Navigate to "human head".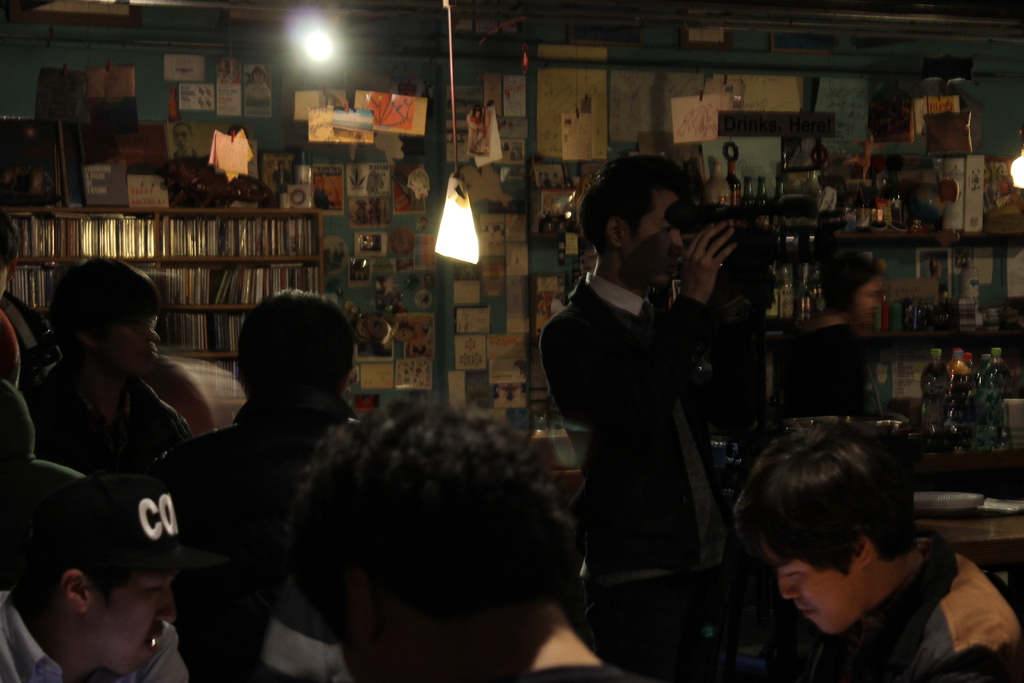
Navigation target: bbox=[735, 413, 917, 634].
